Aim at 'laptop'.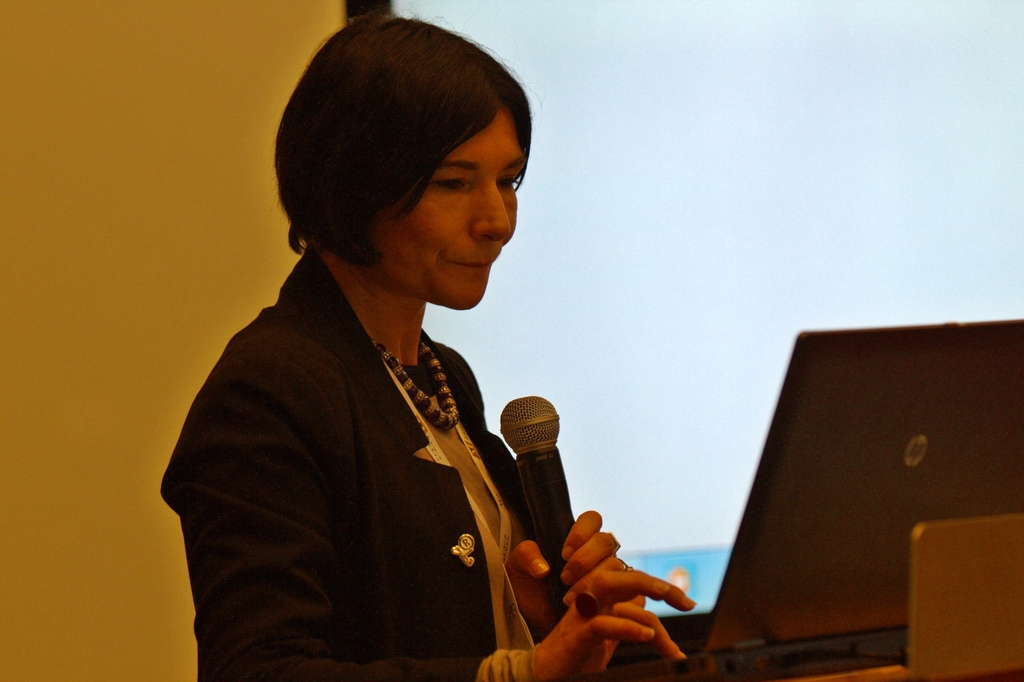
Aimed at select_region(604, 320, 1023, 681).
